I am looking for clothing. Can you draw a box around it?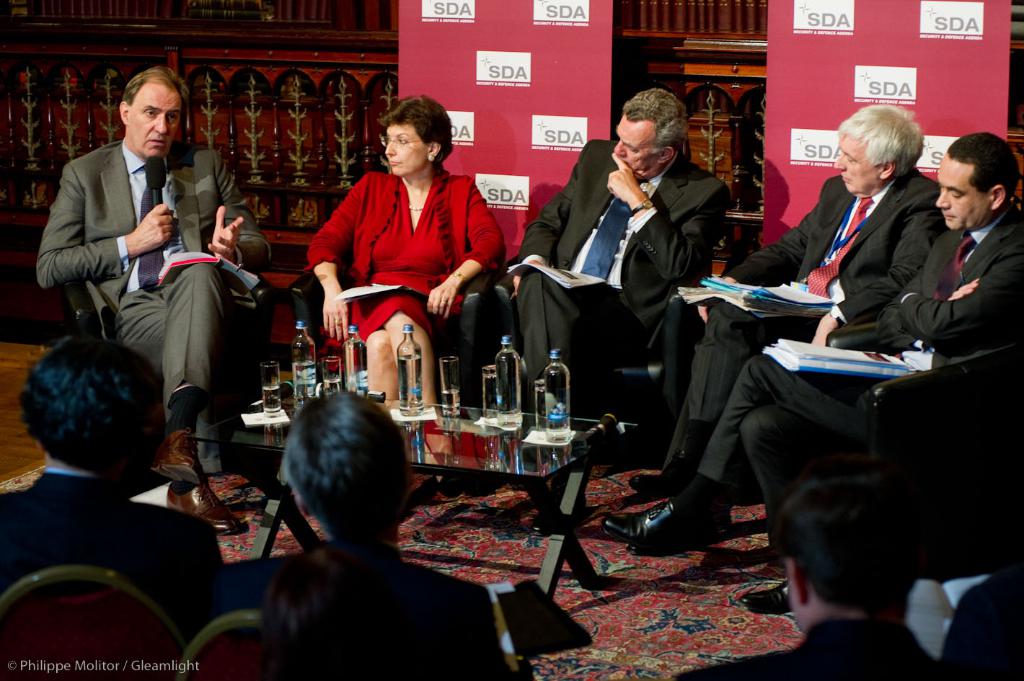
Sure, the bounding box is <region>509, 137, 733, 411</region>.
